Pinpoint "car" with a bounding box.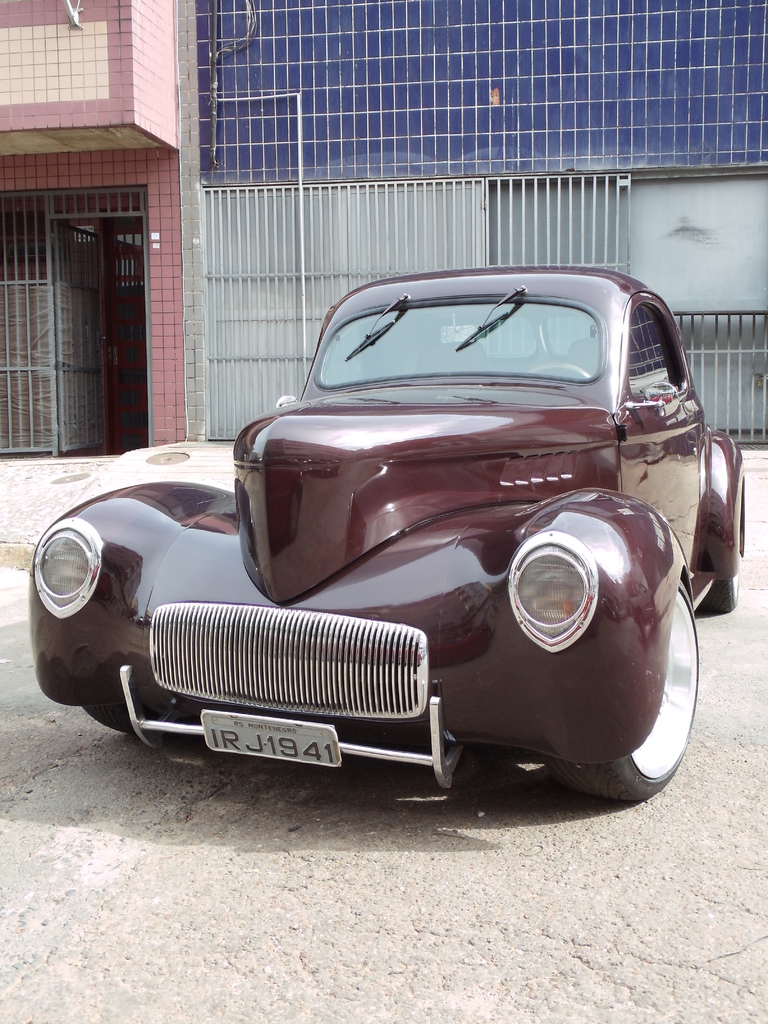
[28, 263, 744, 796].
